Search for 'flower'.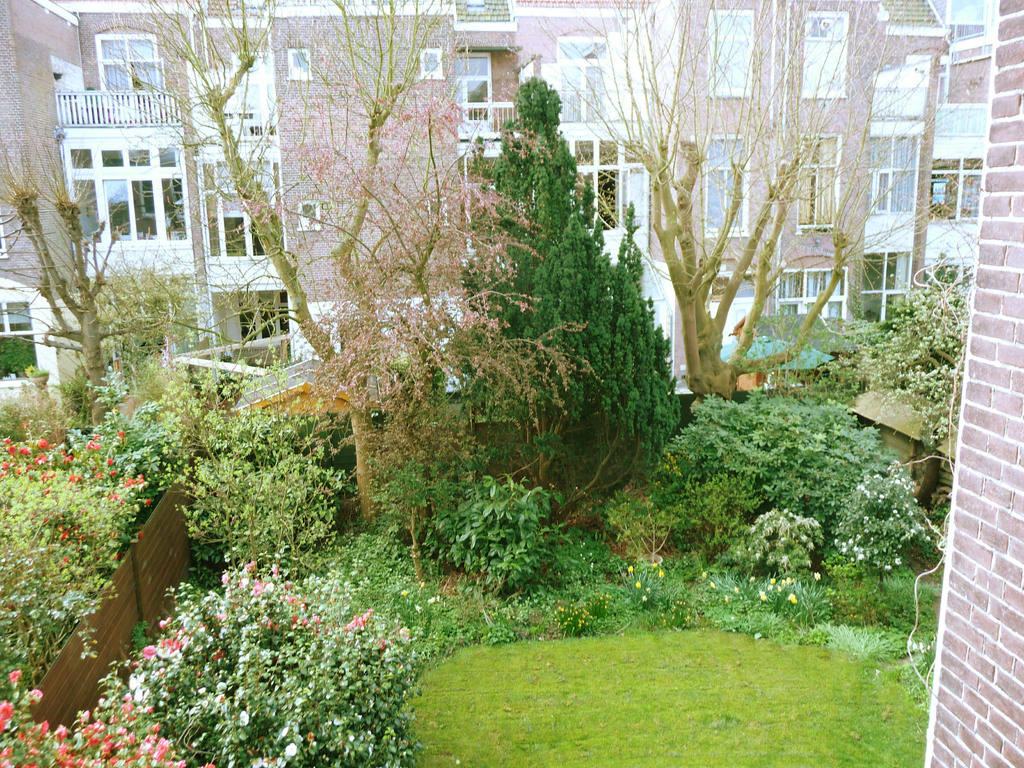
Found at Rect(395, 627, 411, 639).
